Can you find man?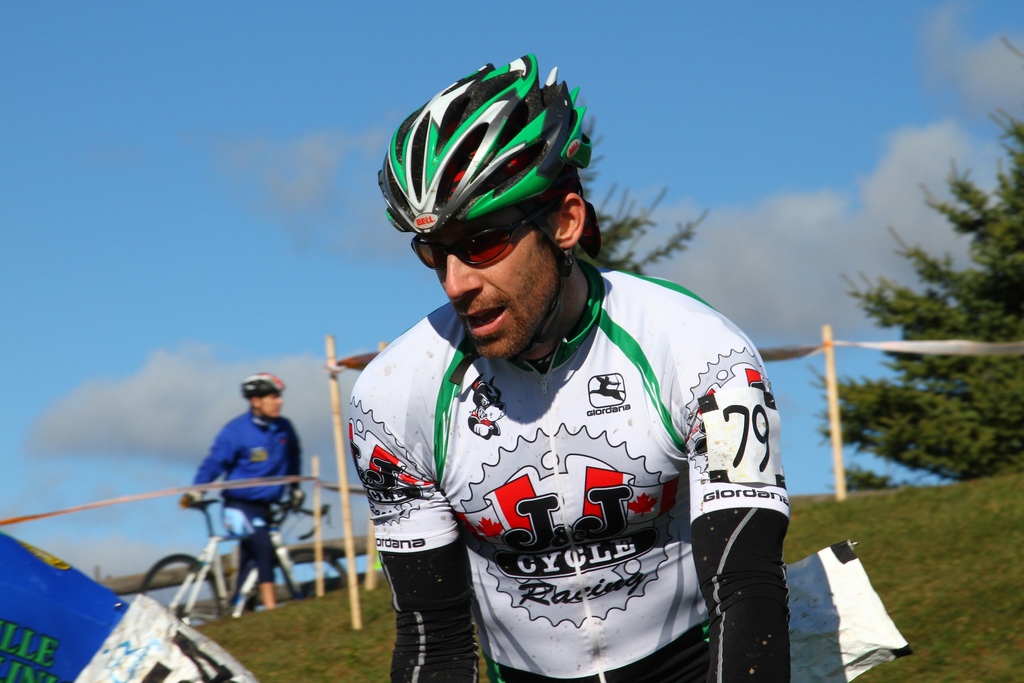
Yes, bounding box: (183,374,301,608).
